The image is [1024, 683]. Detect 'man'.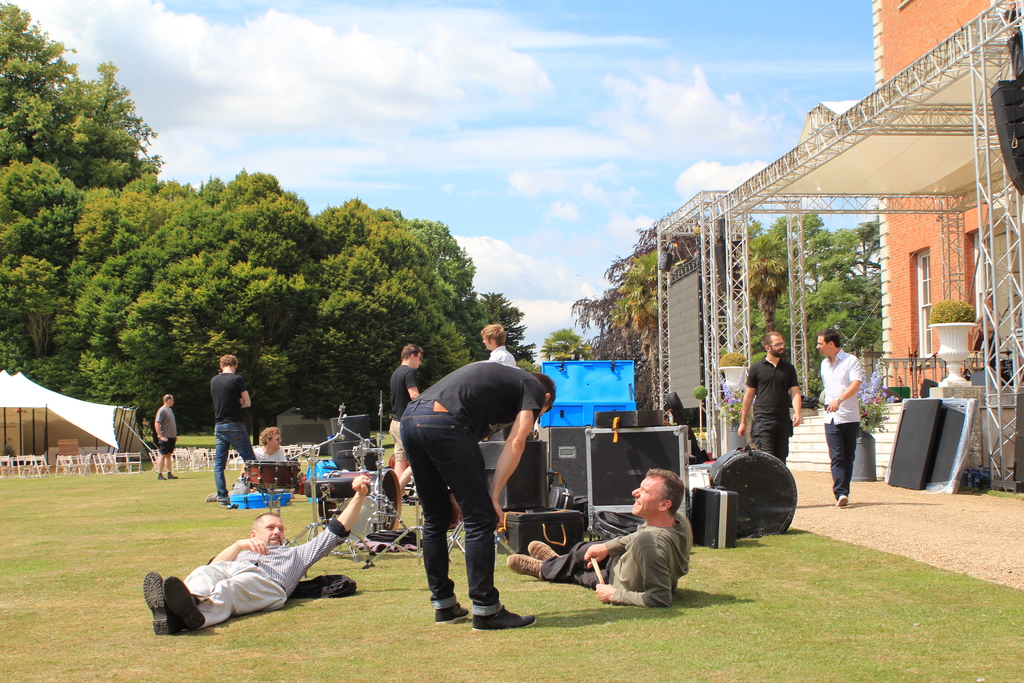
Detection: {"left": 504, "top": 462, "right": 695, "bottom": 616}.
